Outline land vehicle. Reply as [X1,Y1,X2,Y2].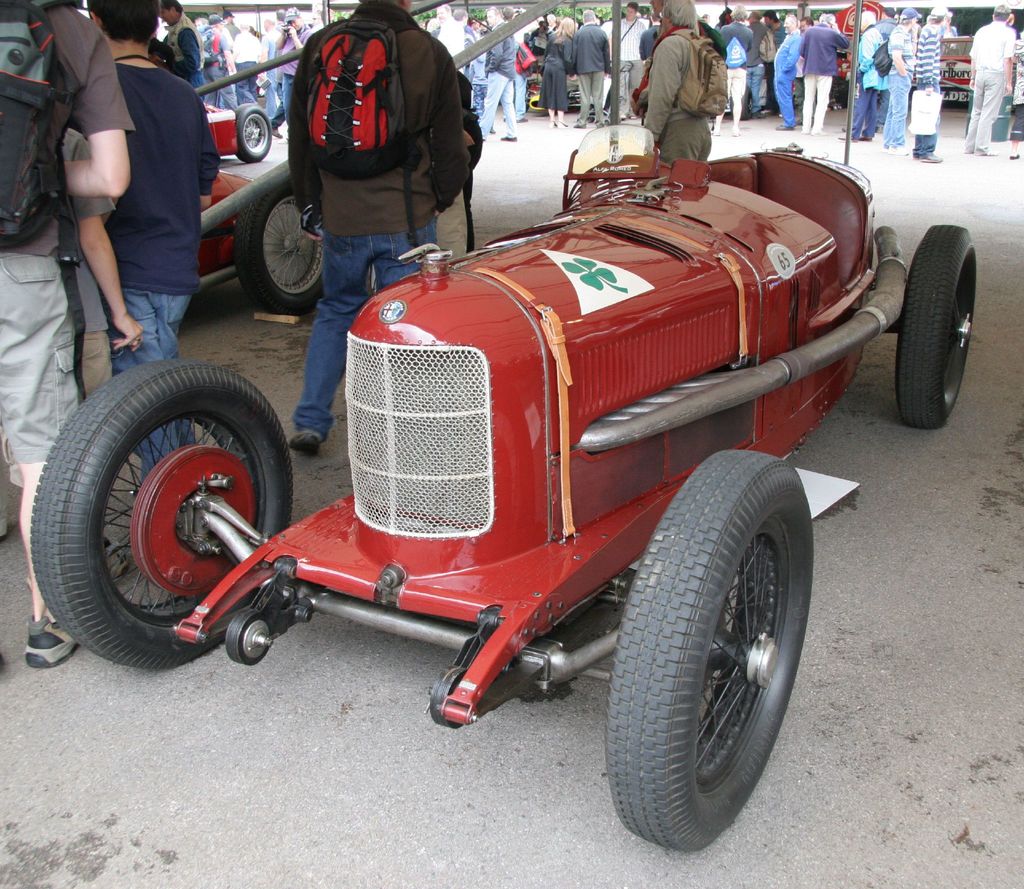
[56,94,932,832].
